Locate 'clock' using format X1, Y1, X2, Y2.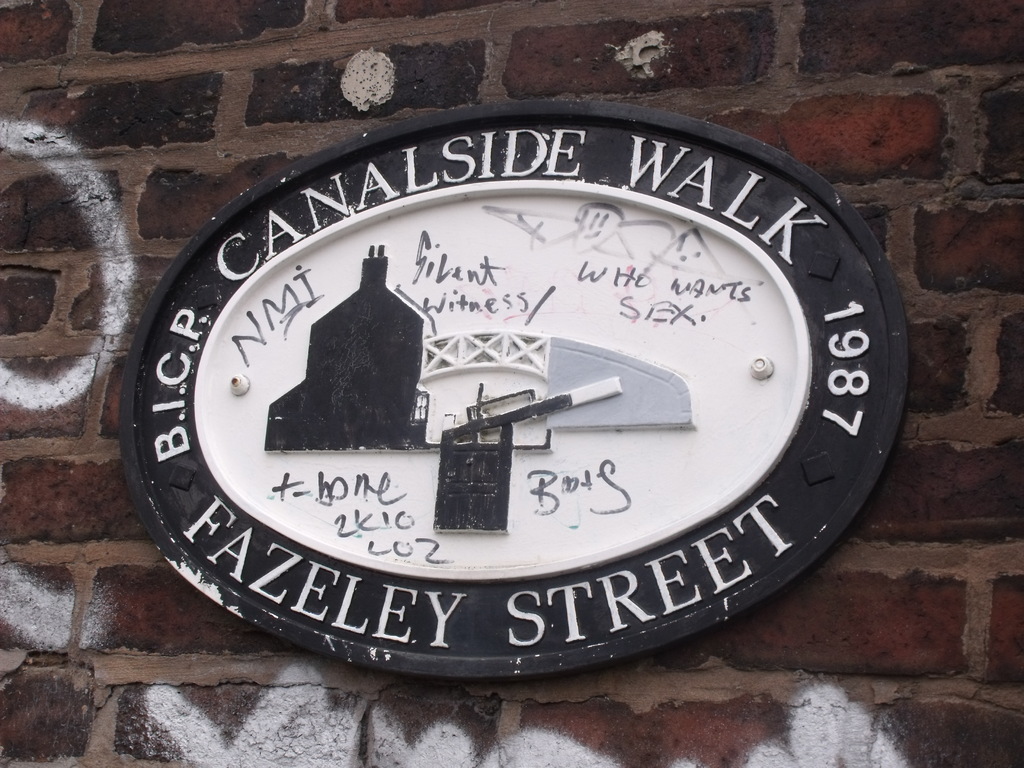
113, 58, 915, 718.
